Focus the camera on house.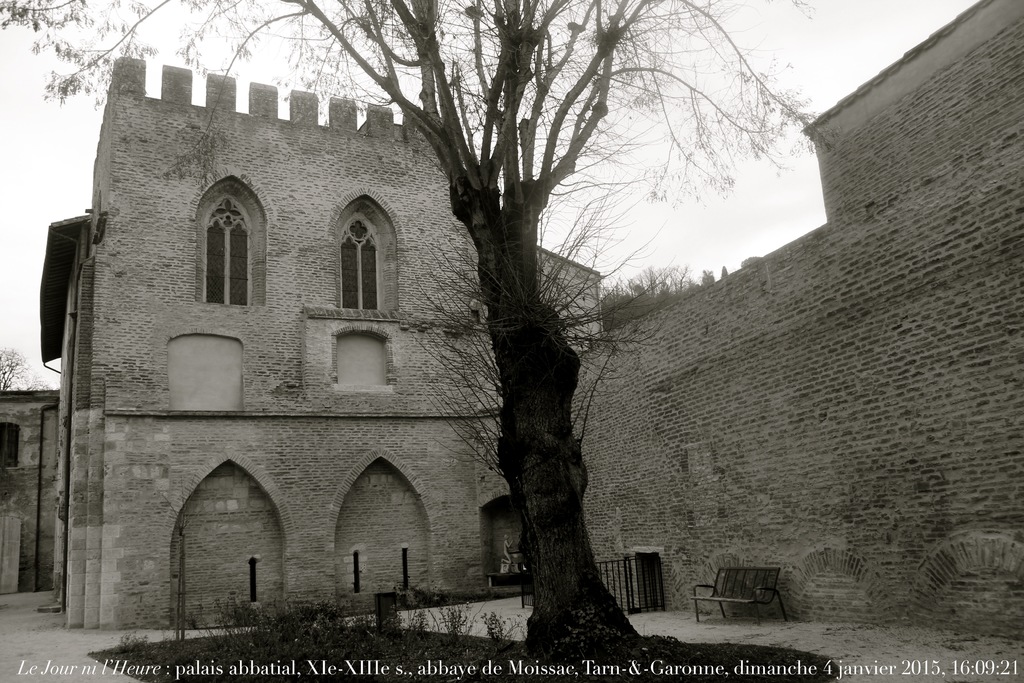
Focus region: (x1=0, y1=0, x2=1023, y2=636).
